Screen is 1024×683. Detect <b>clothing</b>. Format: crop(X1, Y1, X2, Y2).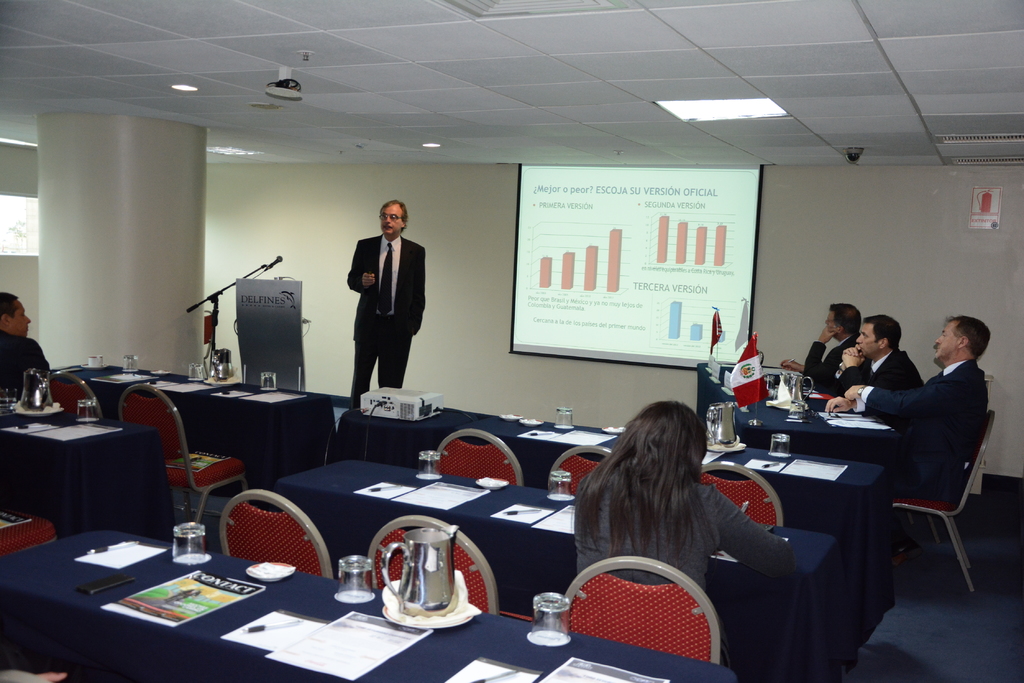
crop(858, 358, 984, 505).
